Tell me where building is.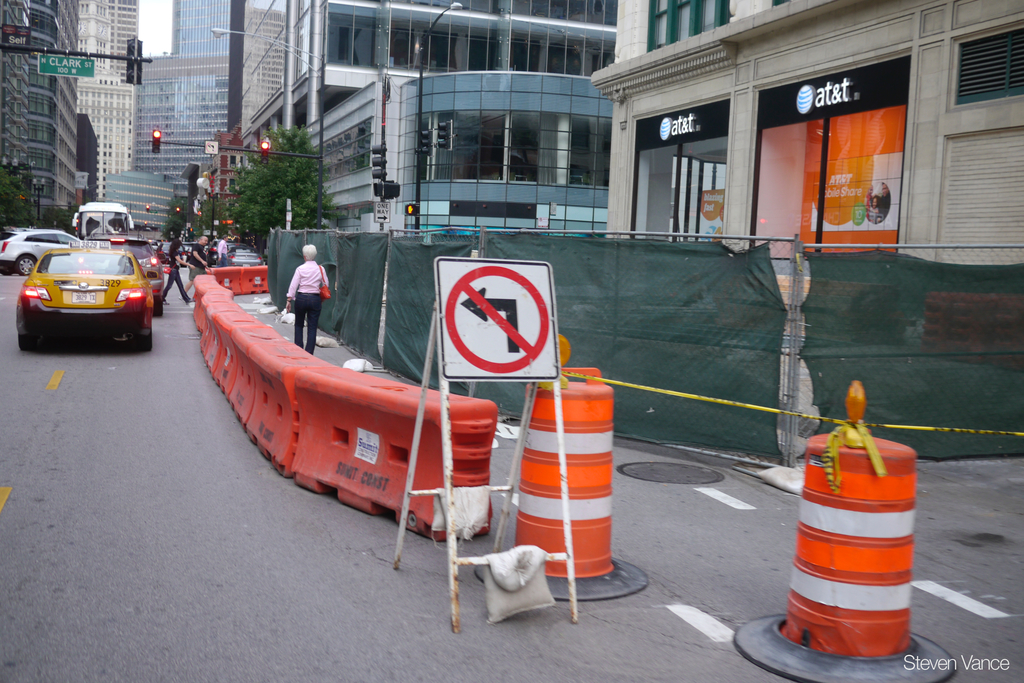
building is at box=[108, 0, 138, 86].
